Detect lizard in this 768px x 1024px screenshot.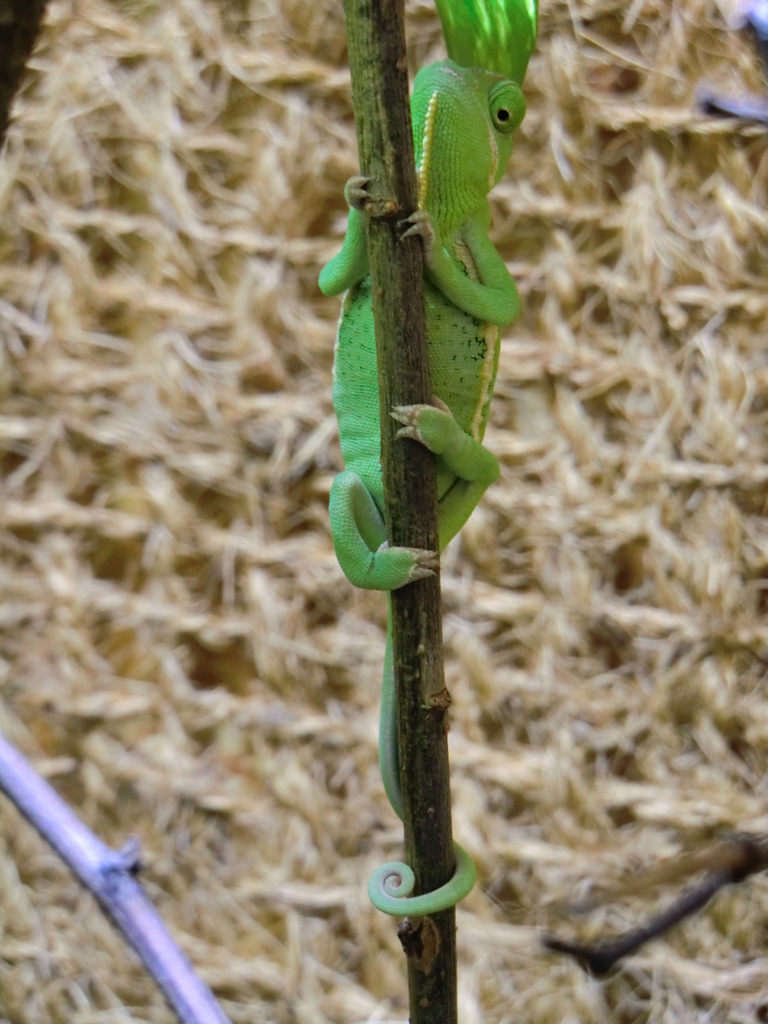
Detection: (297,72,550,966).
